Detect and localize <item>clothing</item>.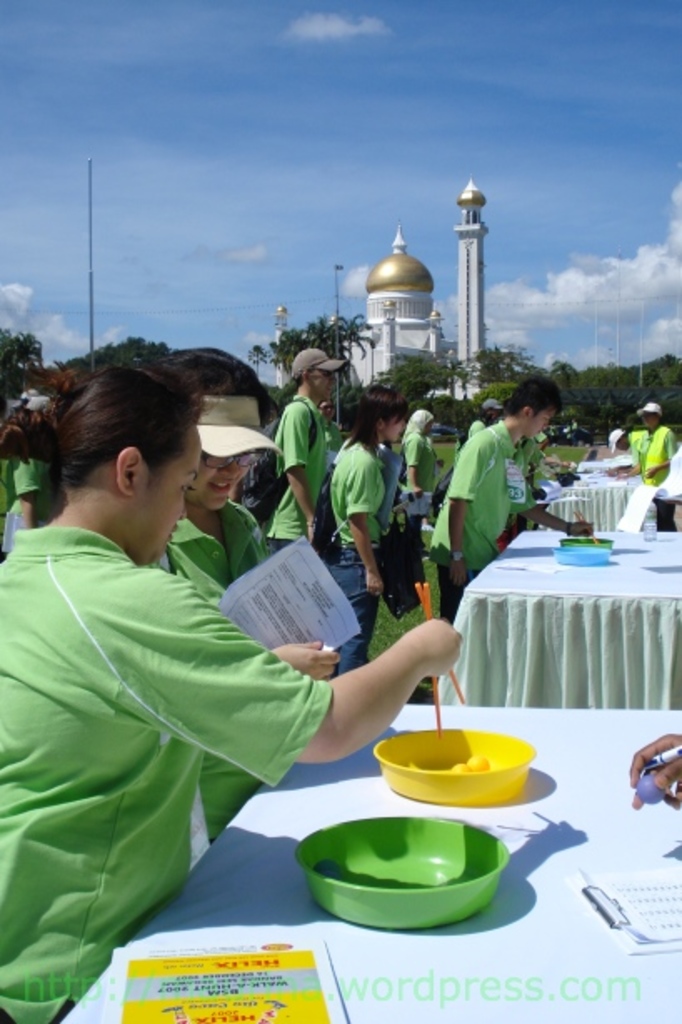
Localized at bbox=(0, 459, 45, 540).
